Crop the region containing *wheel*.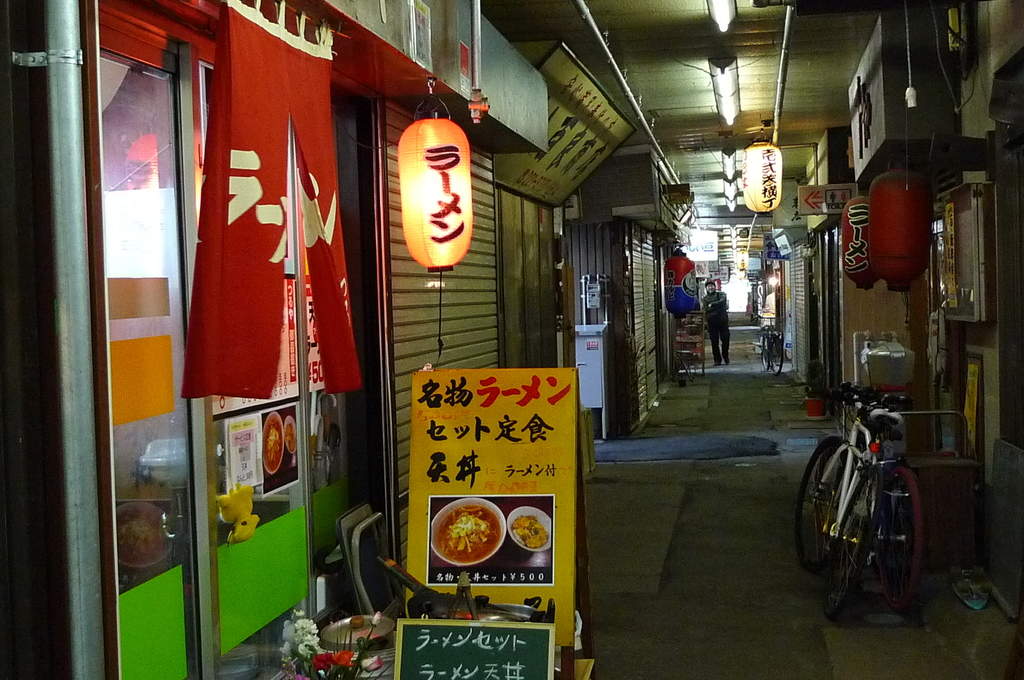
Crop region: [x1=792, y1=434, x2=851, y2=572].
